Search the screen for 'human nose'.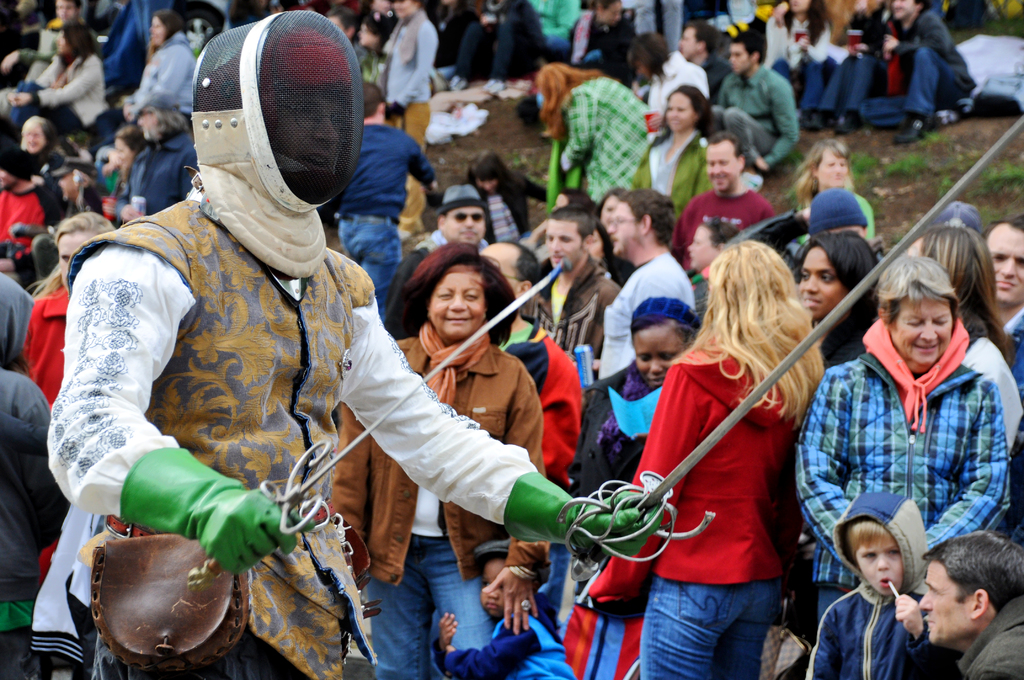
Found at x1=548, y1=235, x2=564, y2=252.
